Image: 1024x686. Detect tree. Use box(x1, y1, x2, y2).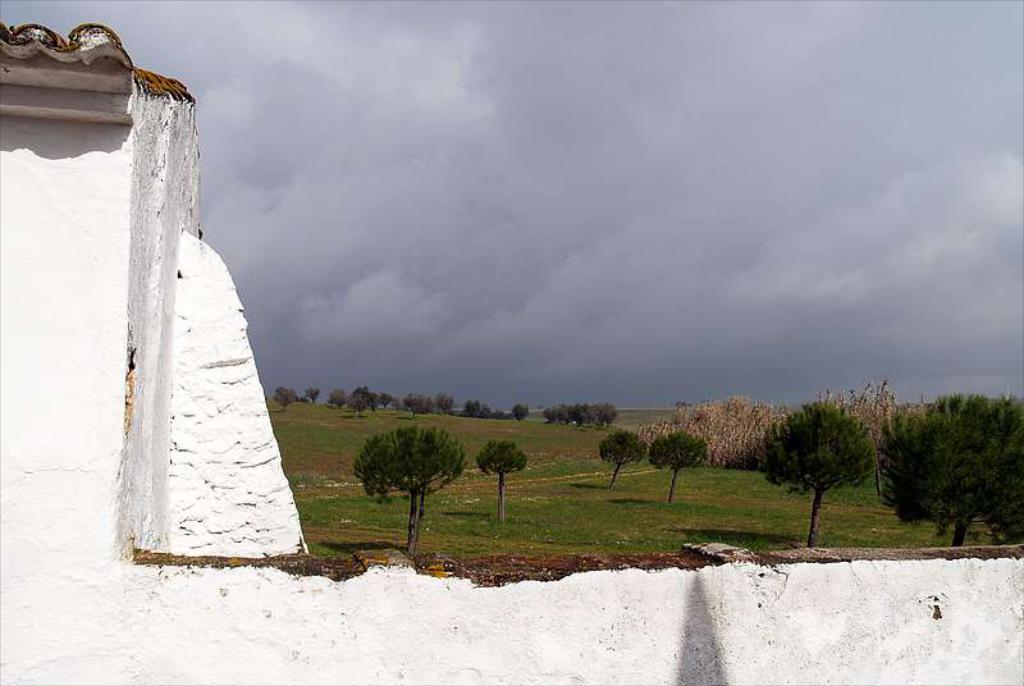
box(598, 431, 645, 488).
